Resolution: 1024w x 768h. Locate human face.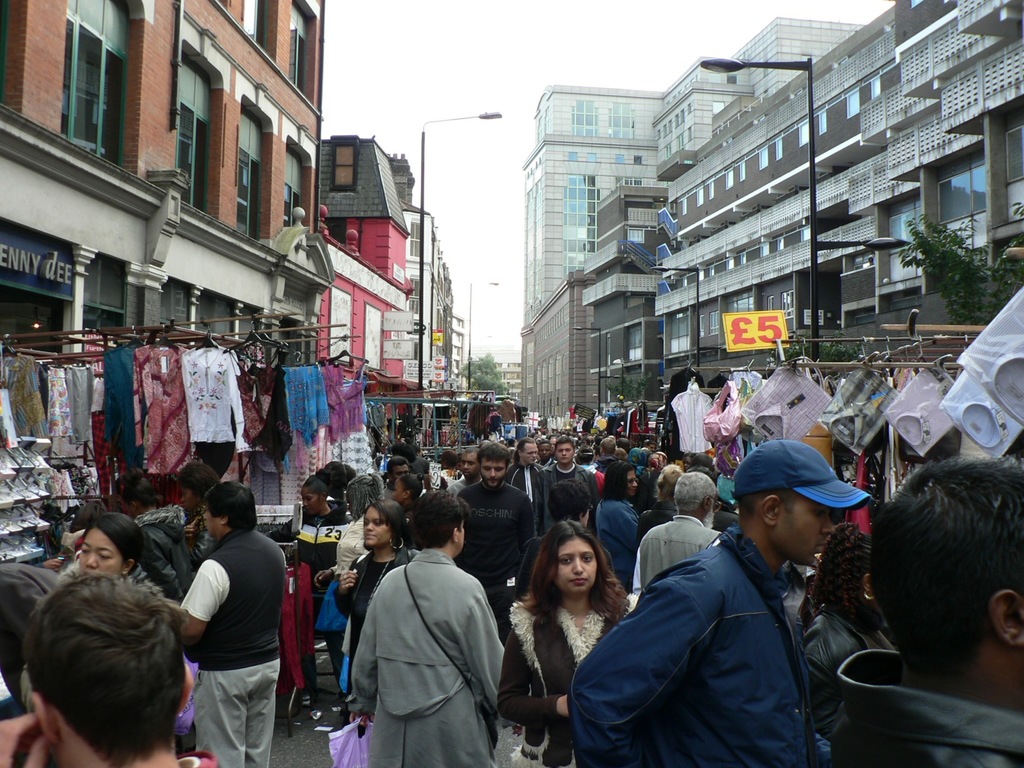
x1=553, y1=538, x2=598, y2=597.
